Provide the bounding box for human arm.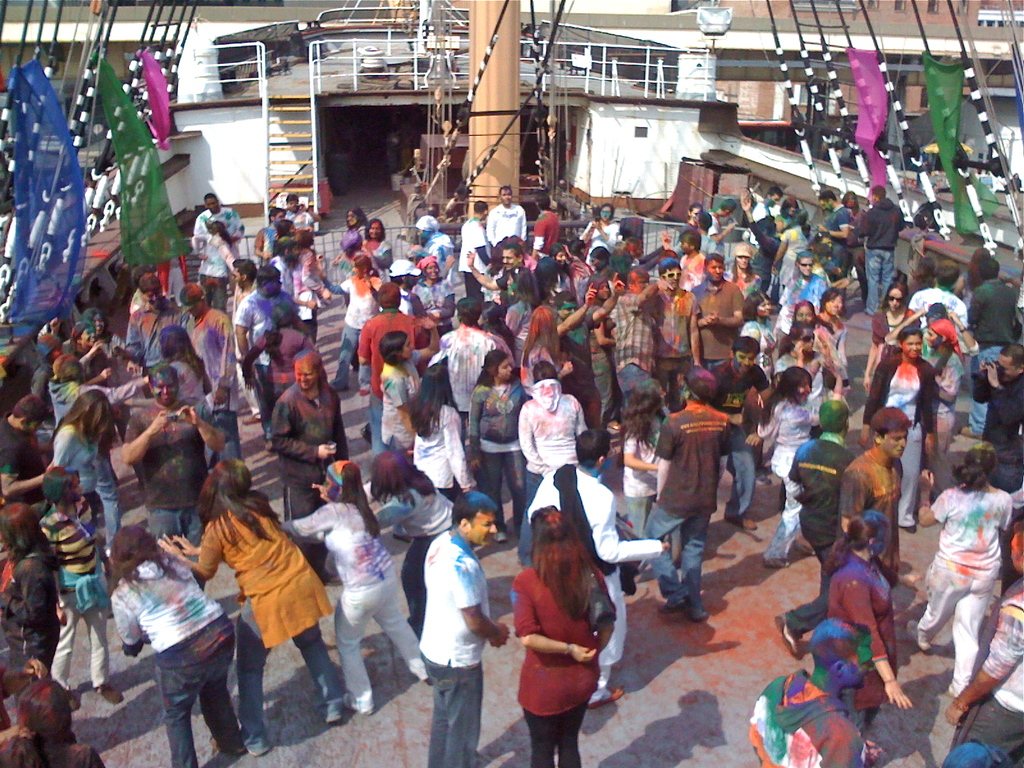
<region>594, 316, 611, 351</region>.
